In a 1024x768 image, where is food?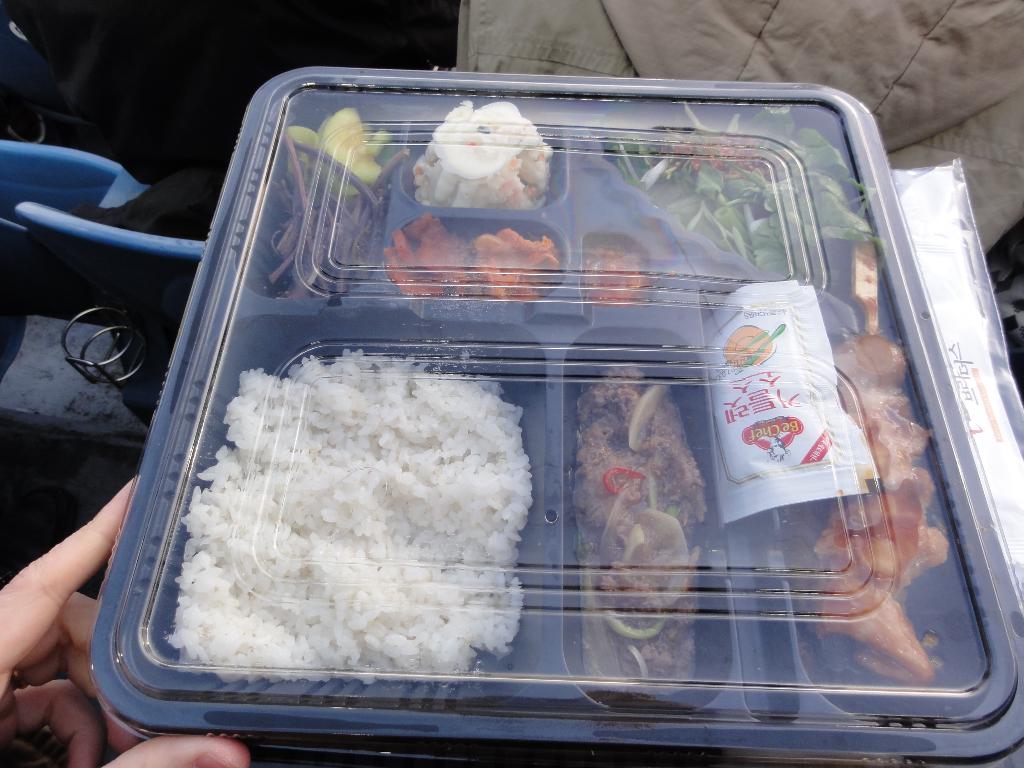
box=[620, 111, 879, 292].
